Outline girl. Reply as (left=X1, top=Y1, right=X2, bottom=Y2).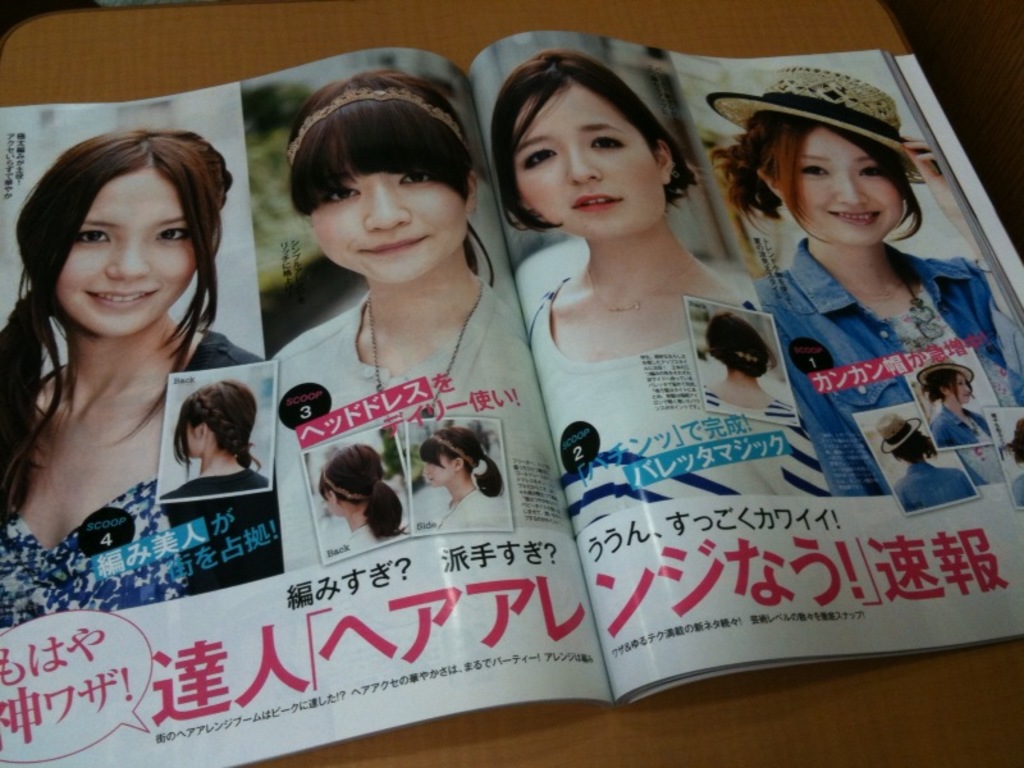
(left=314, top=436, right=410, bottom=553).
